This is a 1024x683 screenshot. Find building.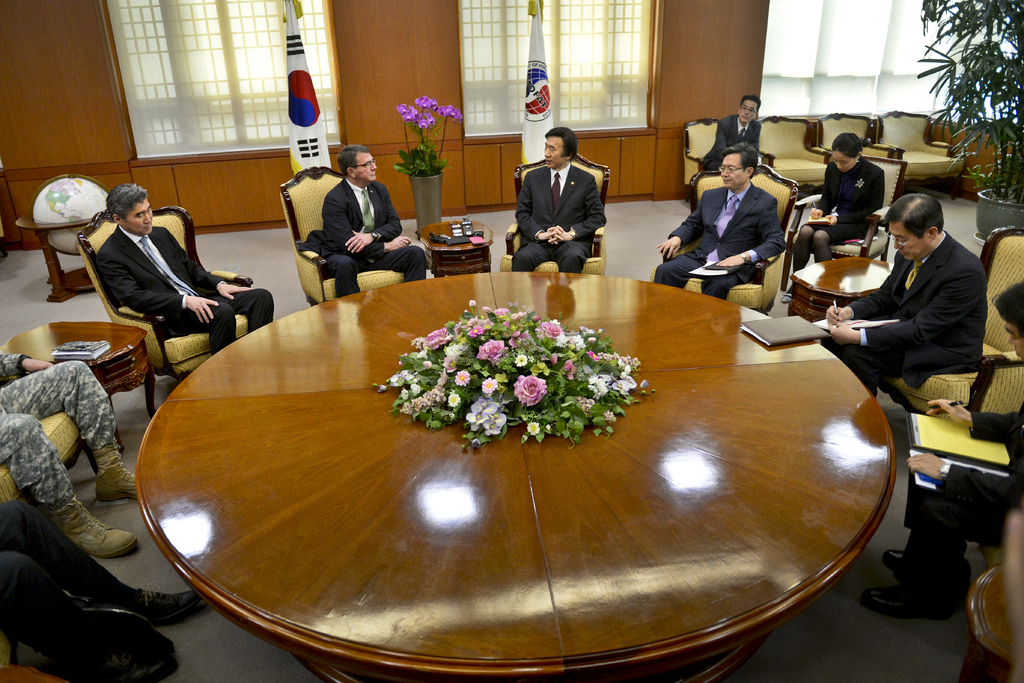
Bounding box: <region>1, 0, 1023, 682</region>.
